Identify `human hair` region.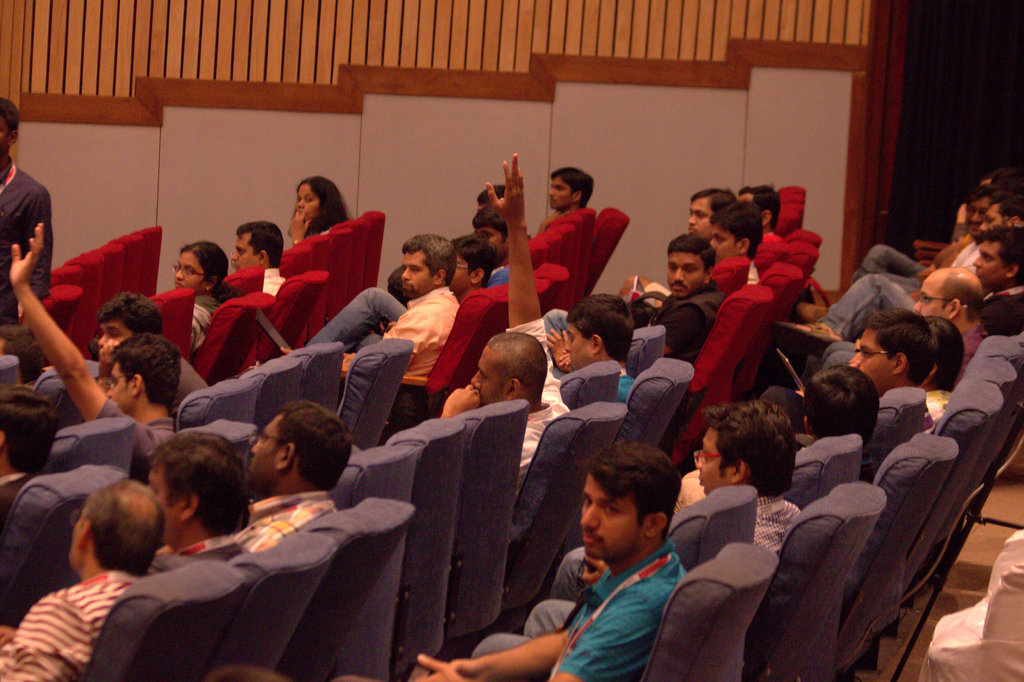
Region: (x1=239, y1=220, x2=286, y2=277).
